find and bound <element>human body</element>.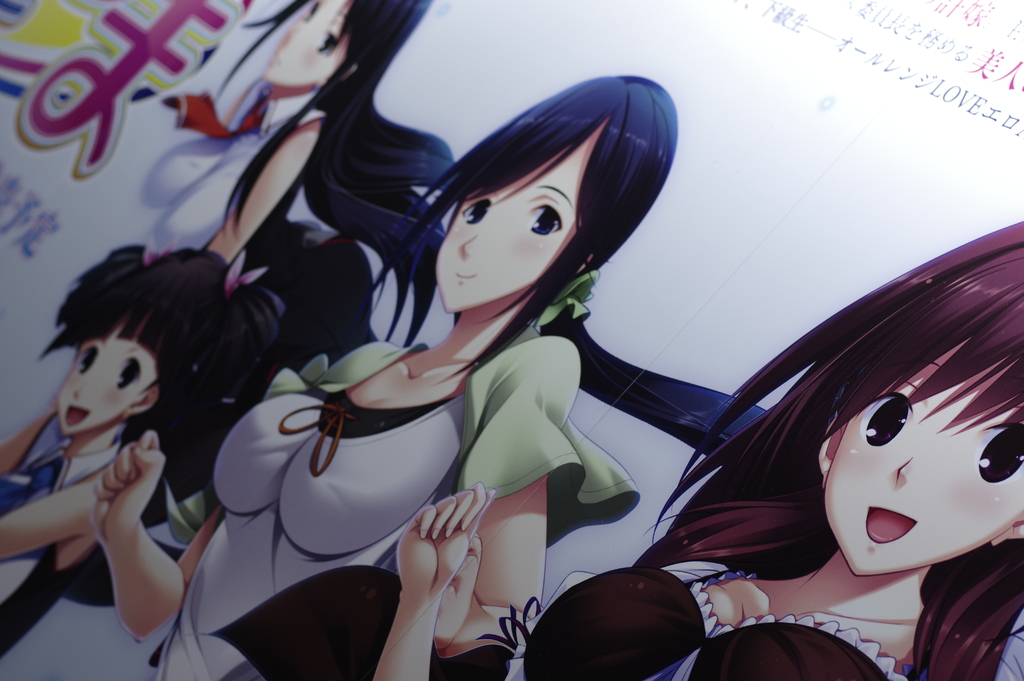
Bound: BBox(516, 561, 1023, 680).
